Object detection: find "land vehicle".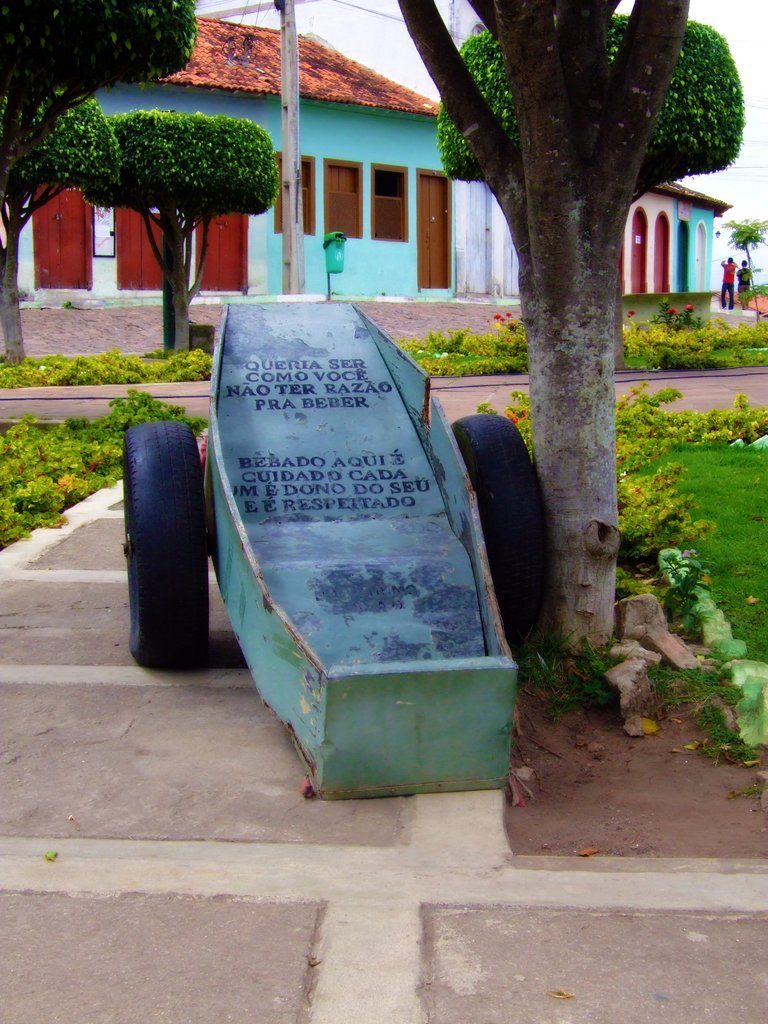
165,177,570,829.
